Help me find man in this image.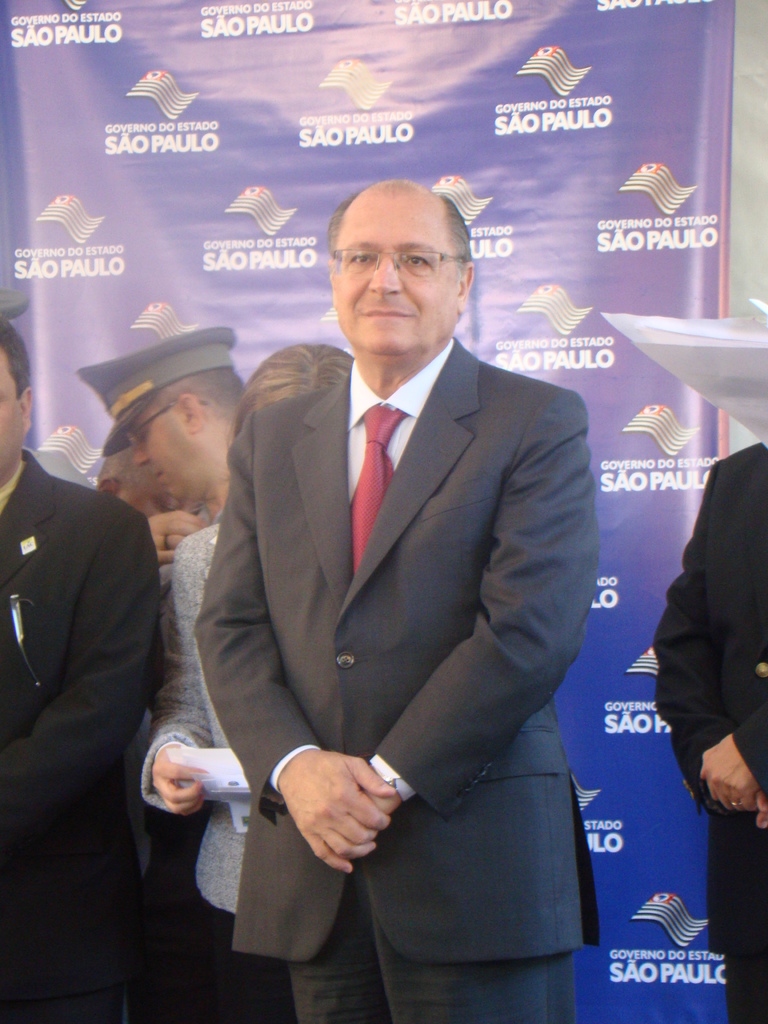
Found it: {"left": 186, "top": 157, "right": 616, "bottom": 968}.
